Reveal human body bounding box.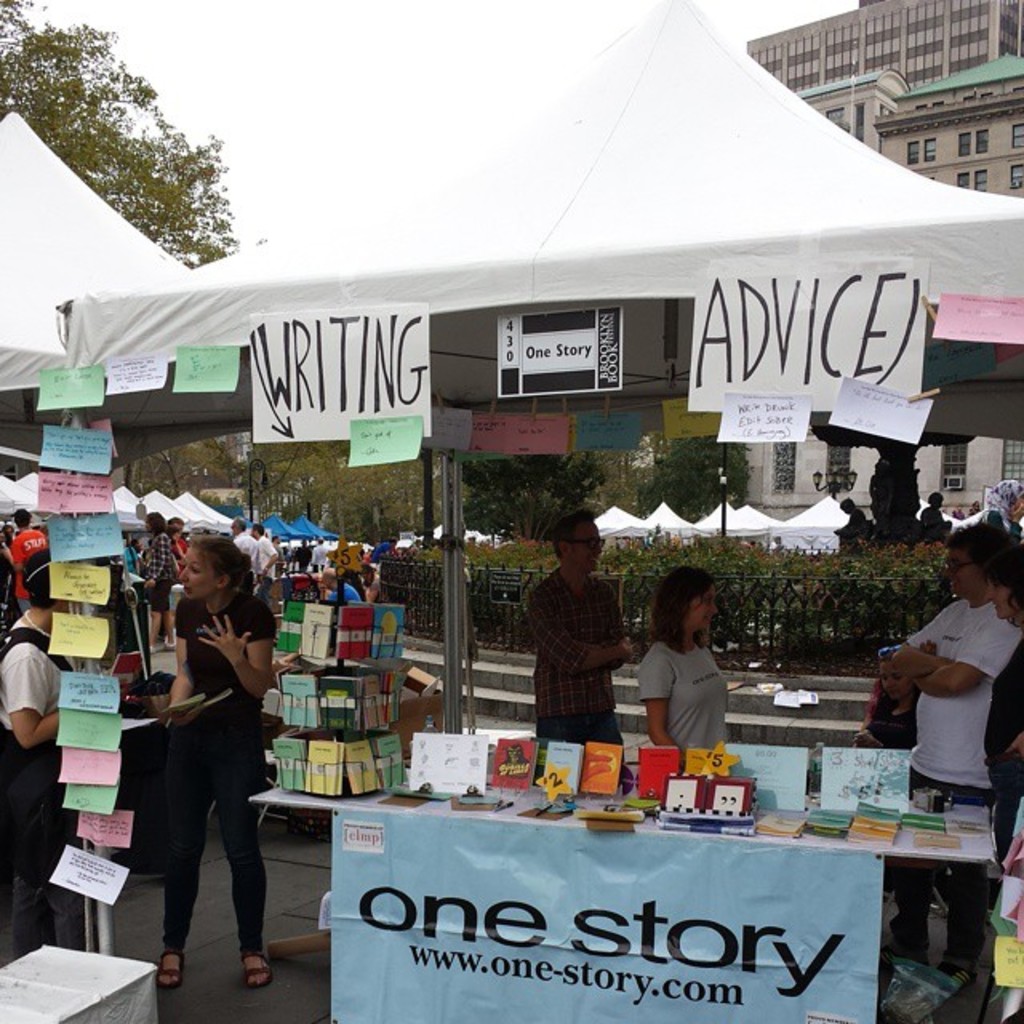
Revealed: 142, 506, 174, 651.
